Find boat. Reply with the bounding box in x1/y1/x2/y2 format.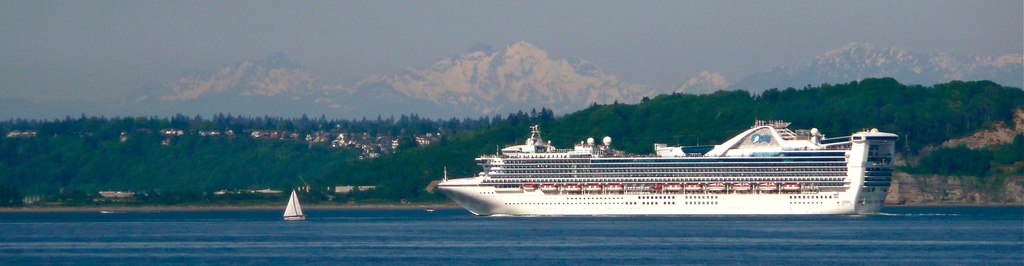
281/192/308/223.
